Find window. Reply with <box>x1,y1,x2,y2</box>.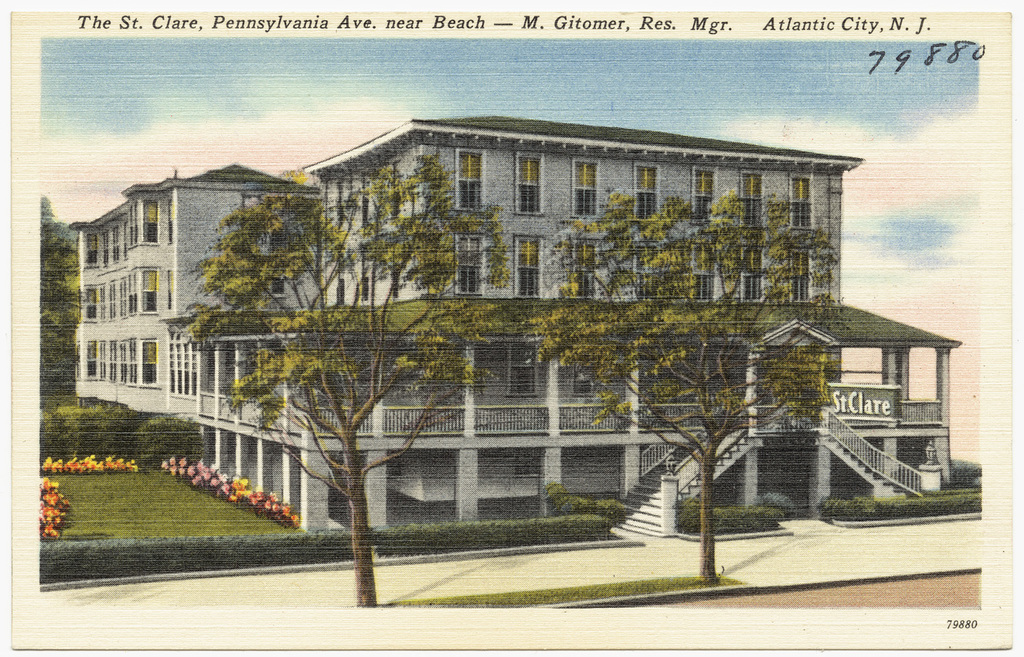
<box>640,165,657,219</box>.
